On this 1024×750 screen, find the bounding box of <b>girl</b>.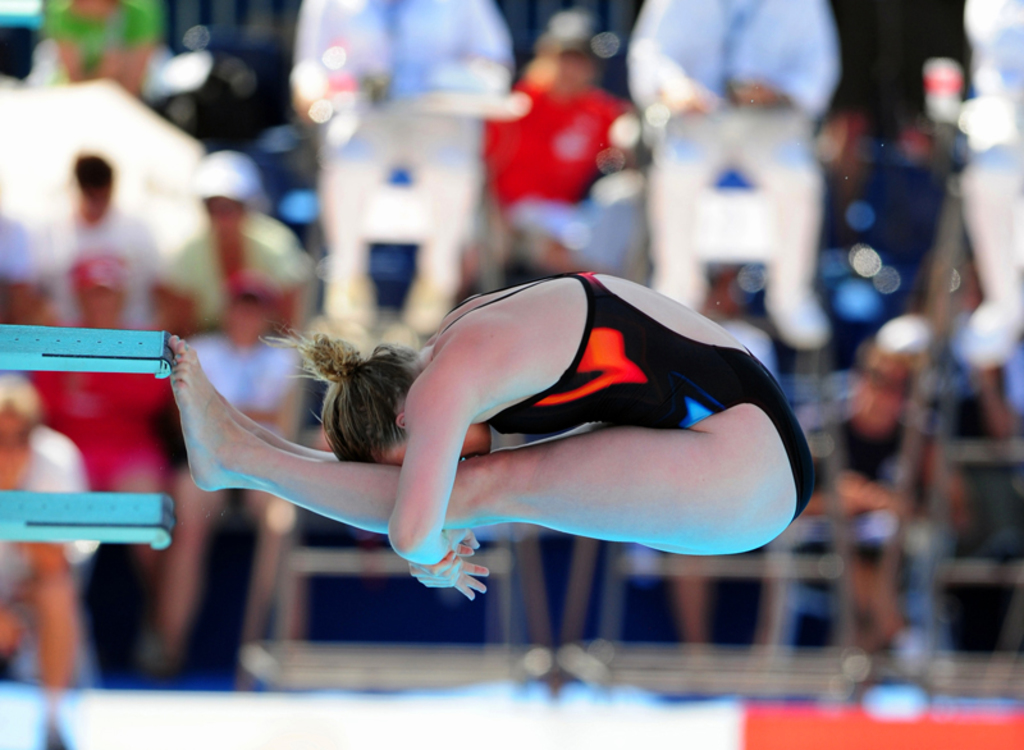
Bounding box: bbox=(169, 275, 817, 594).
